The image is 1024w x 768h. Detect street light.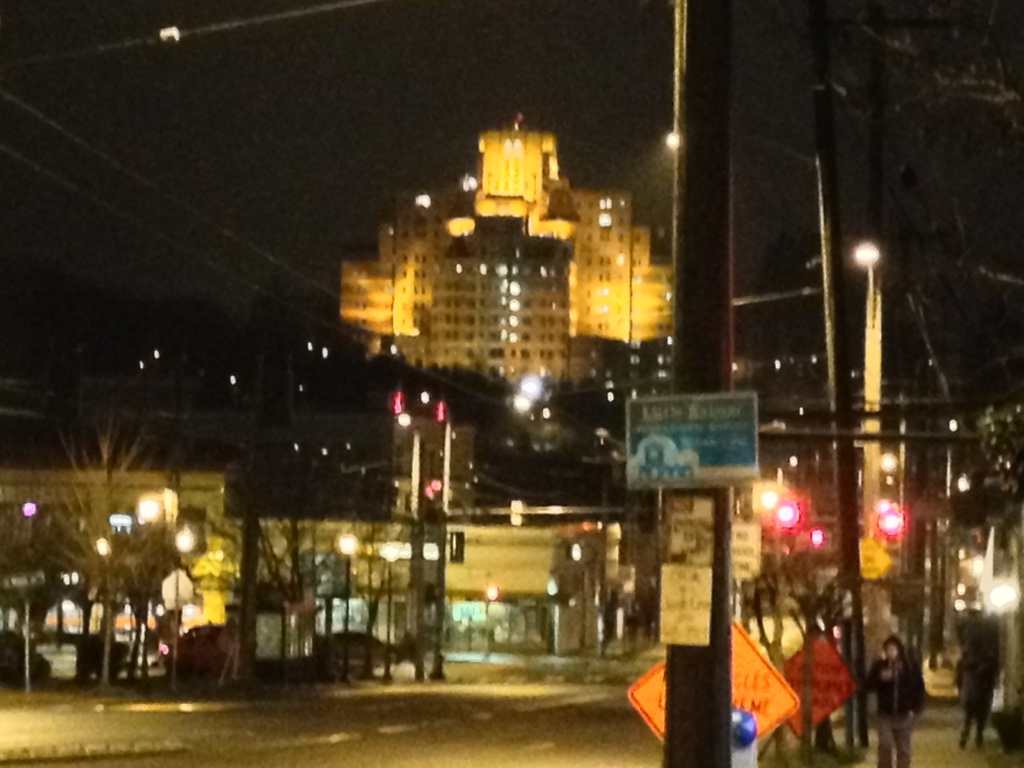
Detection: rect(90, 531, 119, 701).
